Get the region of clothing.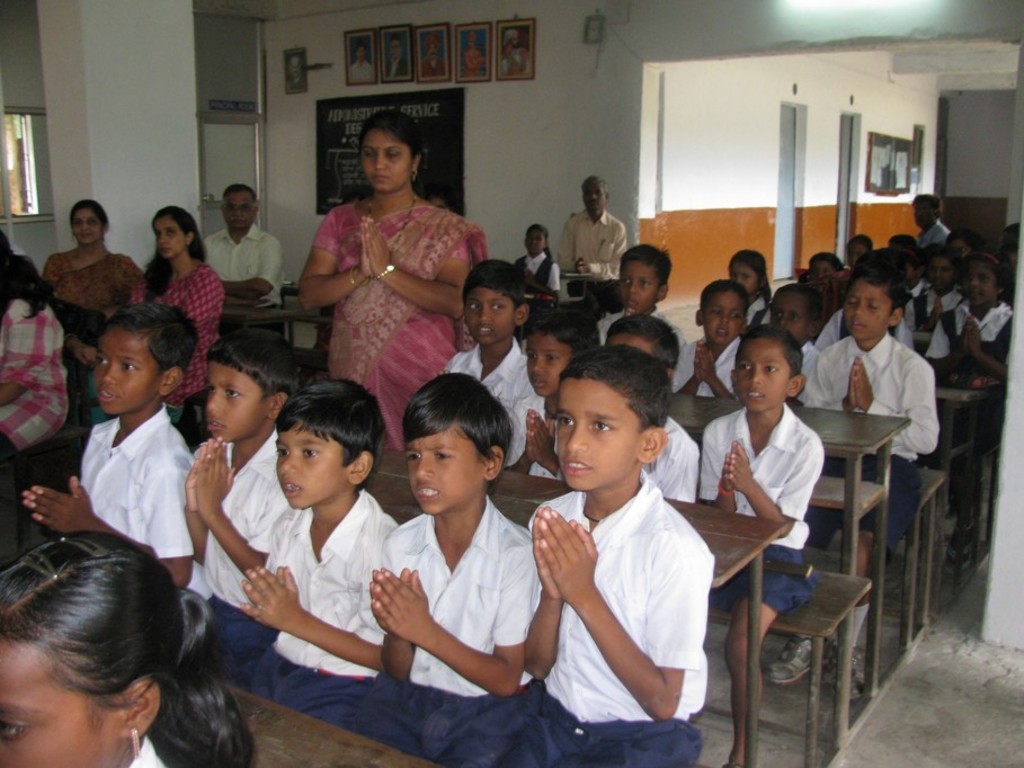
box(253, 481, 404, 735).
